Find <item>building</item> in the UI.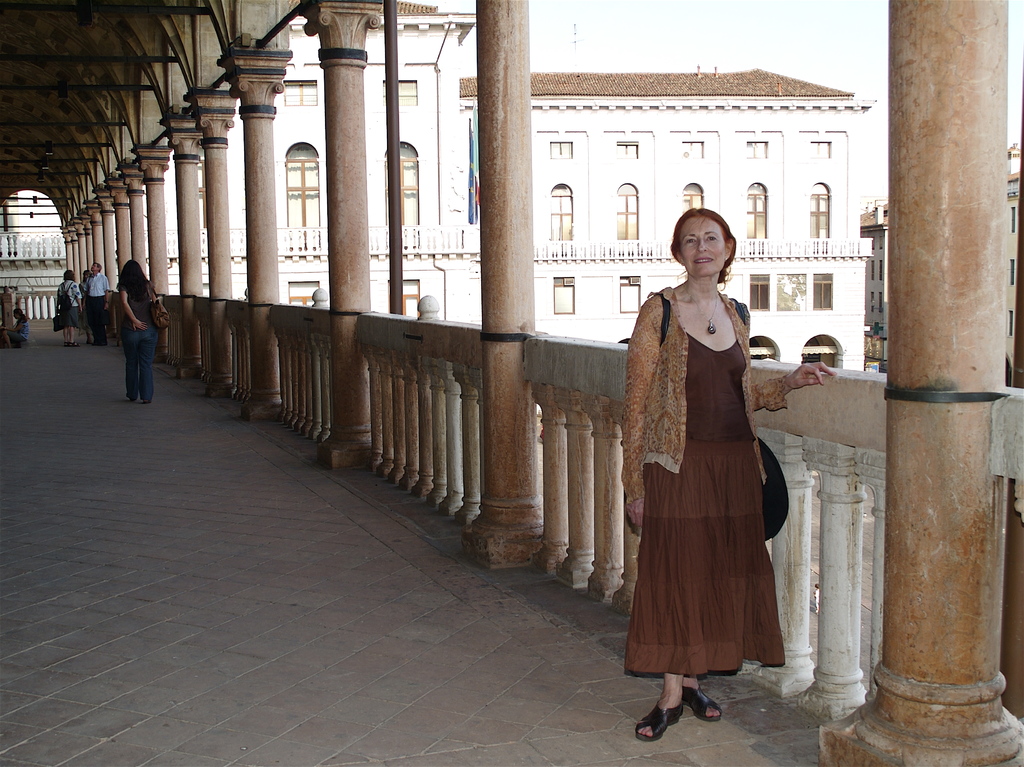
UI element at [left=0, top=0, right=877, bottom=370].
